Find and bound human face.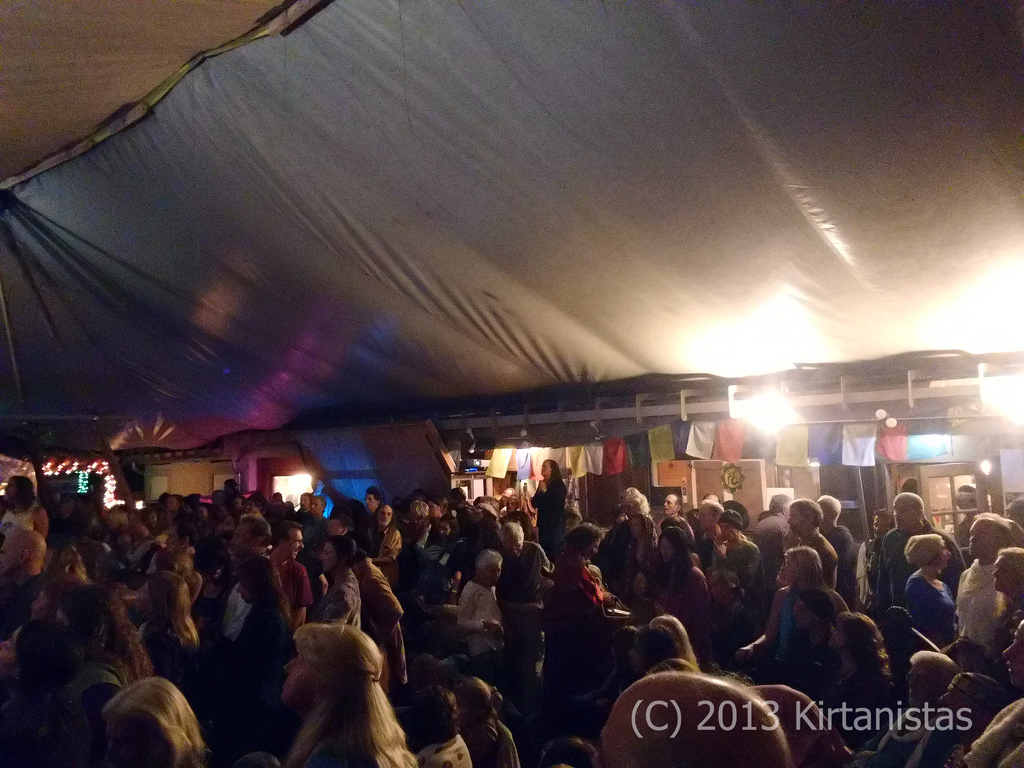
Bound: <region>927, 682, 958, 725</region>.
